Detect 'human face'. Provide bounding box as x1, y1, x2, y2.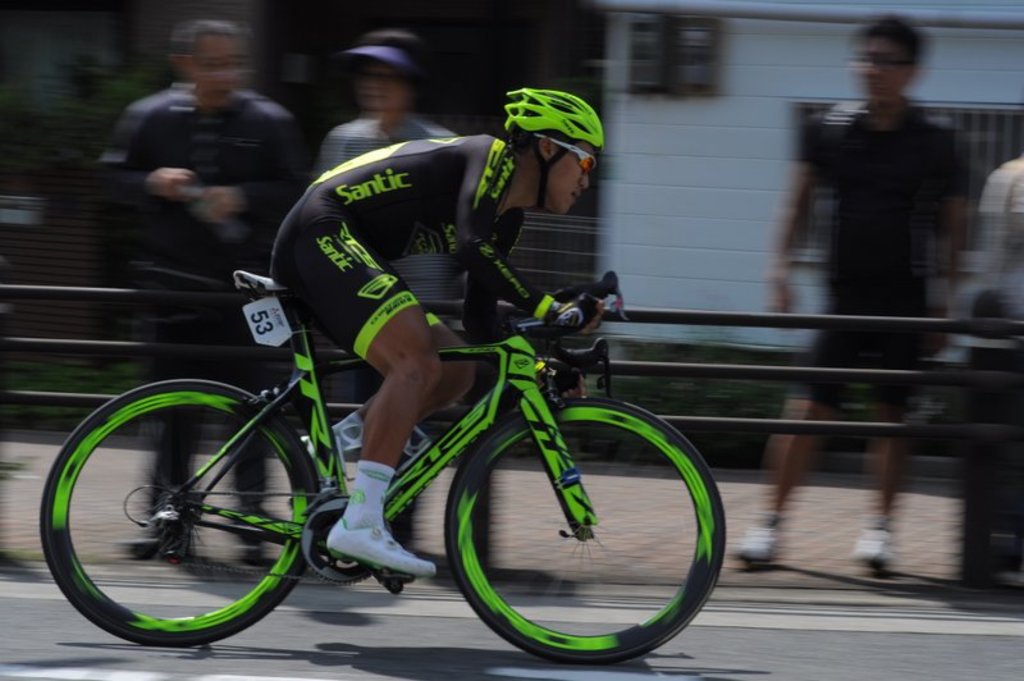
548, 138, 586, 211.
